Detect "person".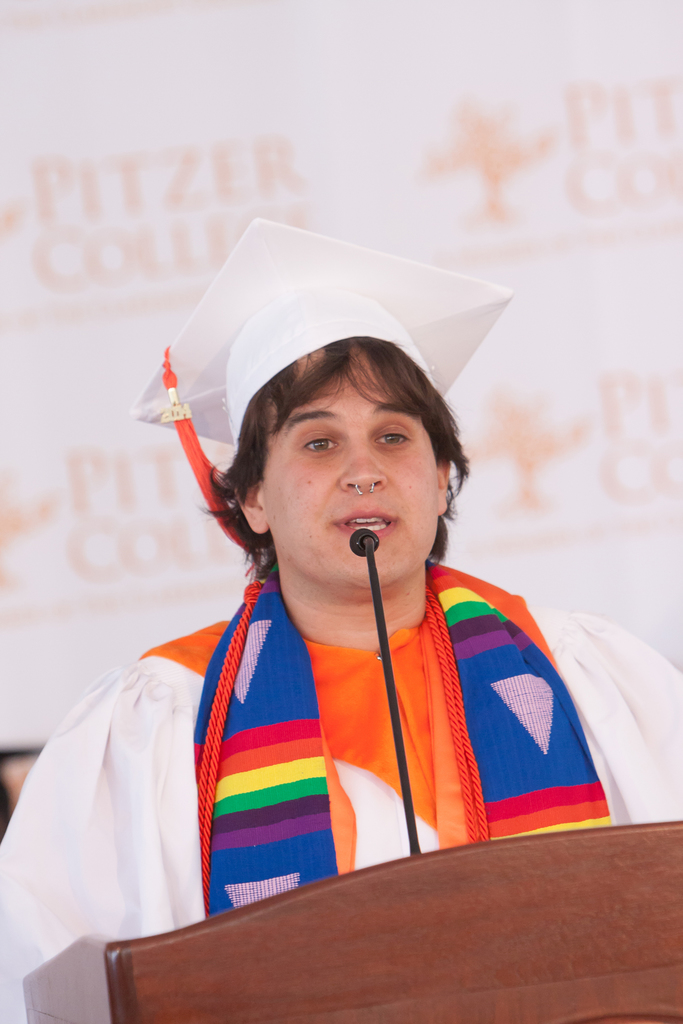
Detected at crop(0, 215, 682, 1023).
